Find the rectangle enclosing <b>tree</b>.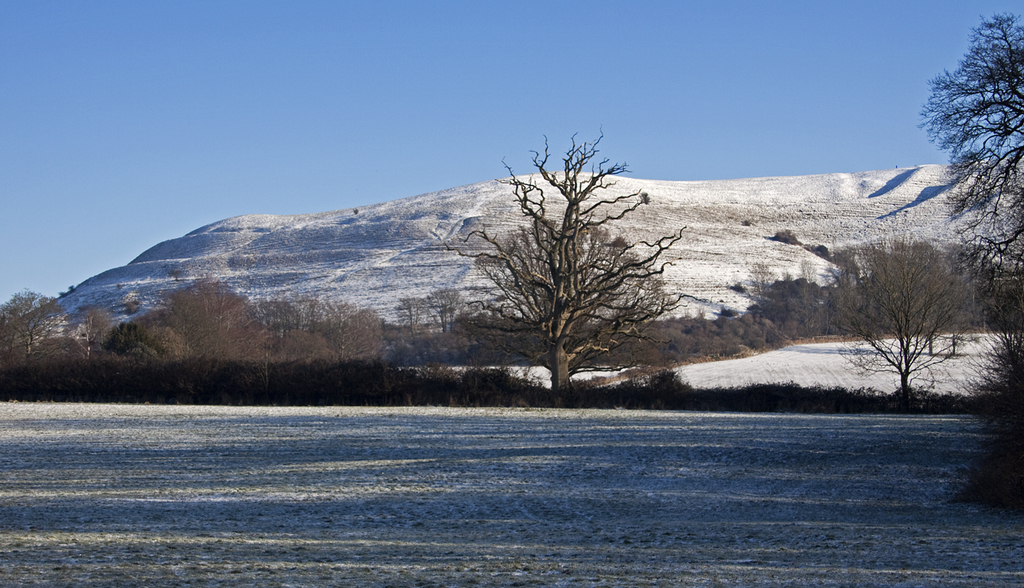
crop(446, 120, 687, 396).
